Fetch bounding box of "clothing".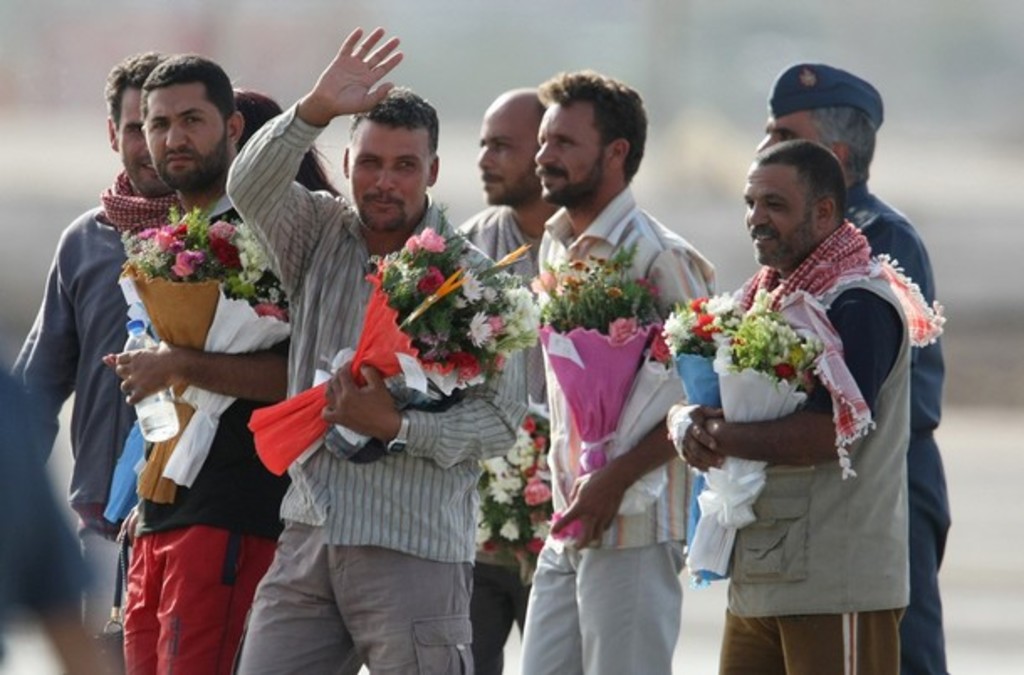
Bbox: pyautogui.locateOnScreen(139, 196, 287, 673).
